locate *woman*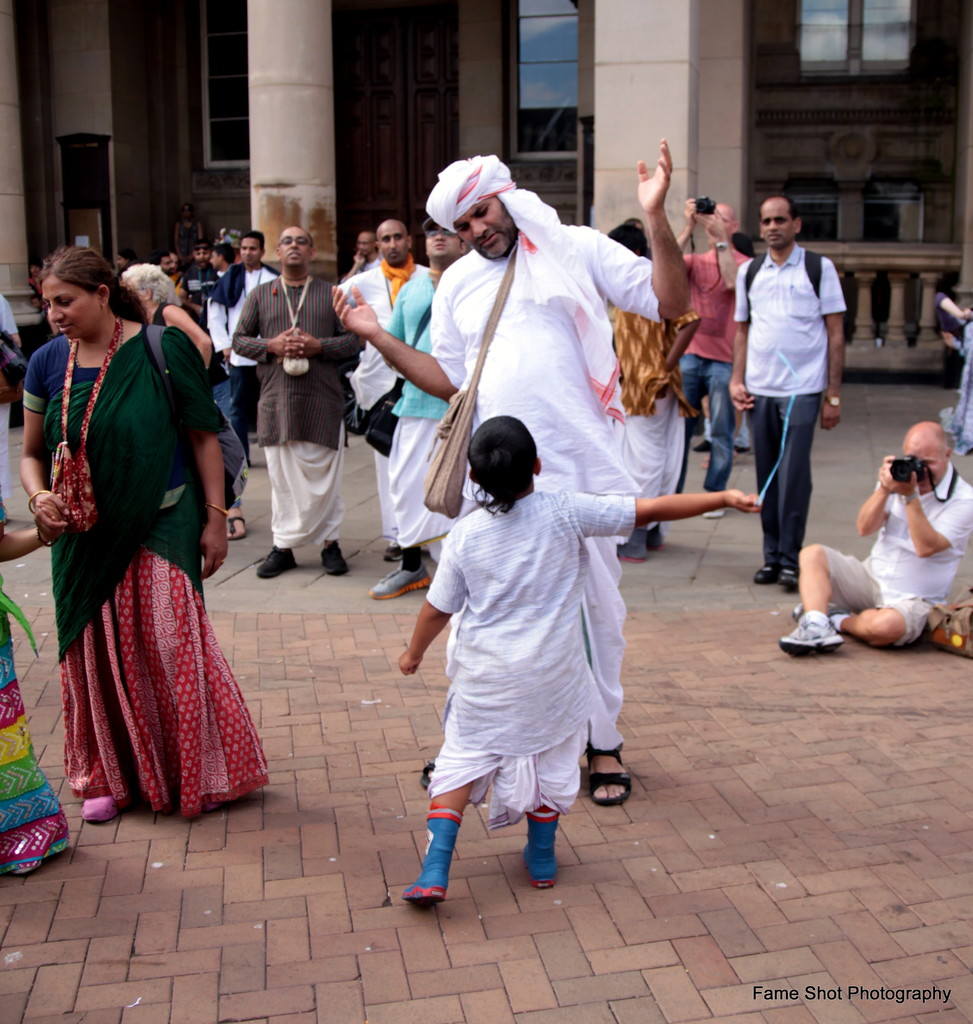
l=120, t=263, r=250, b=539
